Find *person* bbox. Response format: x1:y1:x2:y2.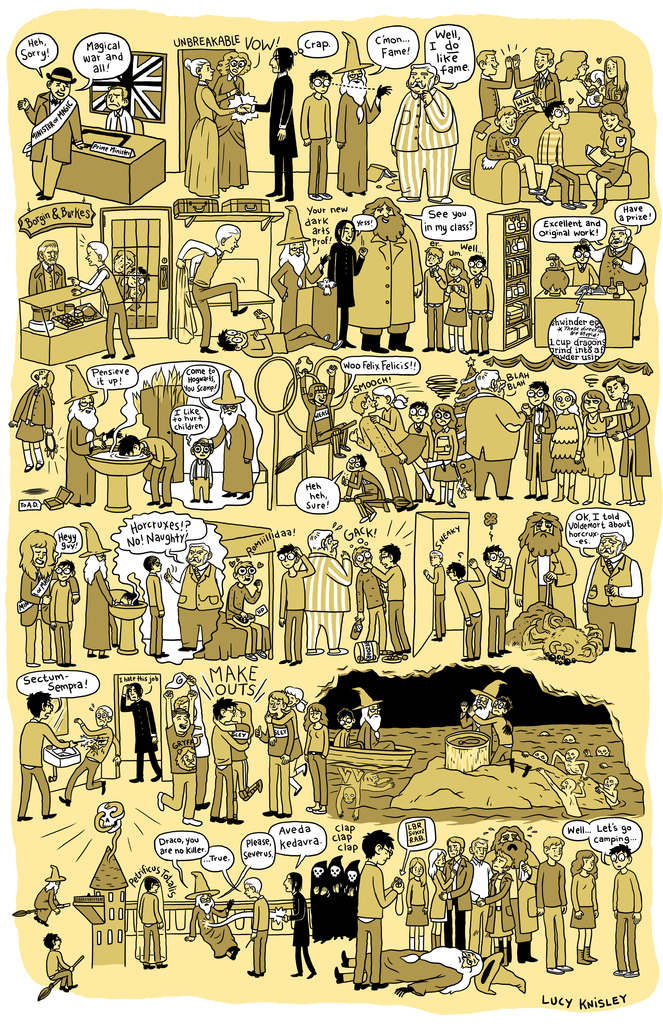
172:225:247:355.
